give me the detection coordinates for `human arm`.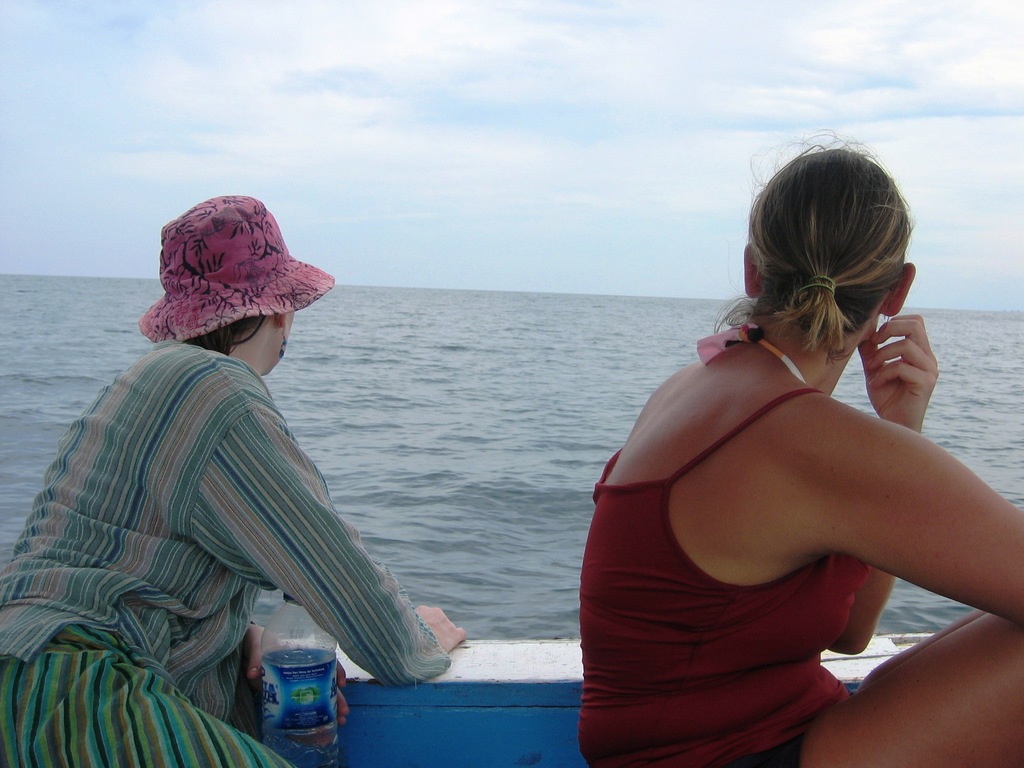
region(827, 401, 1023, 624).
